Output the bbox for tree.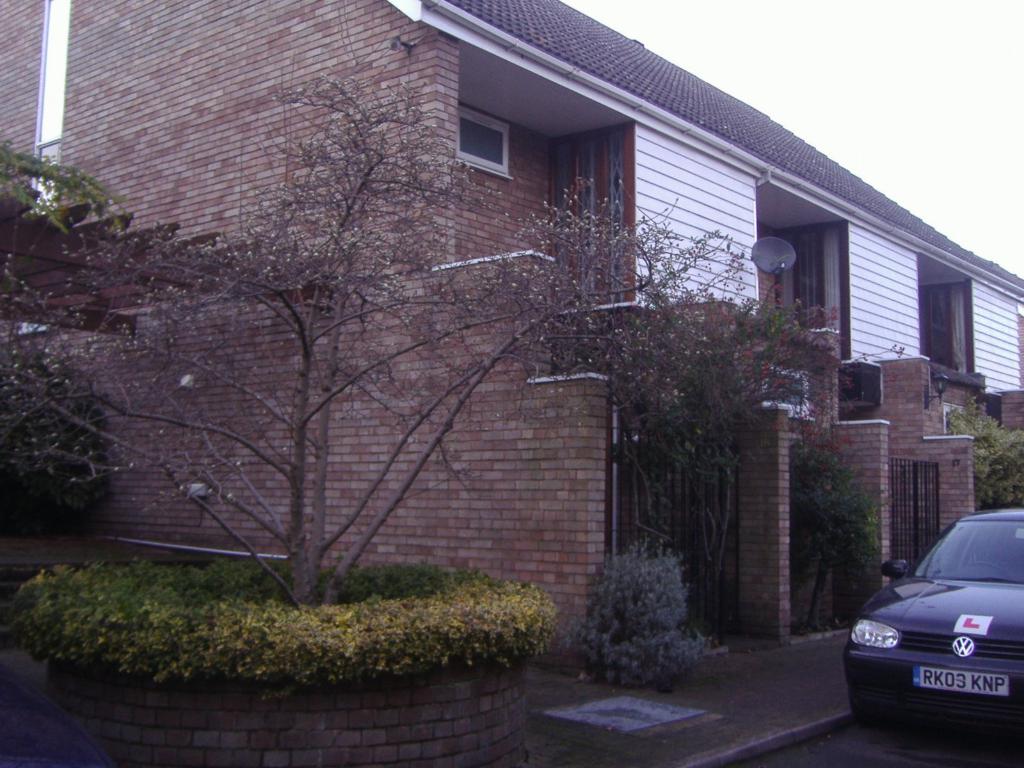
(948,403,1023,516).
